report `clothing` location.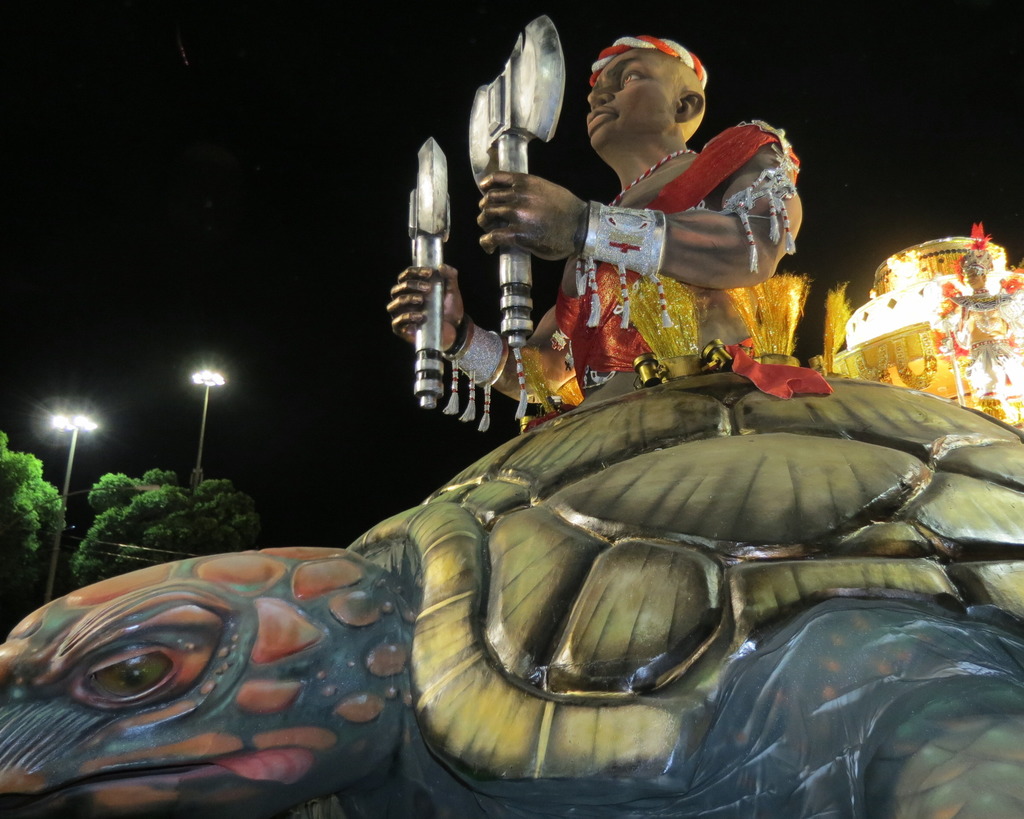
Report: [938, 284, 1023, 431].
